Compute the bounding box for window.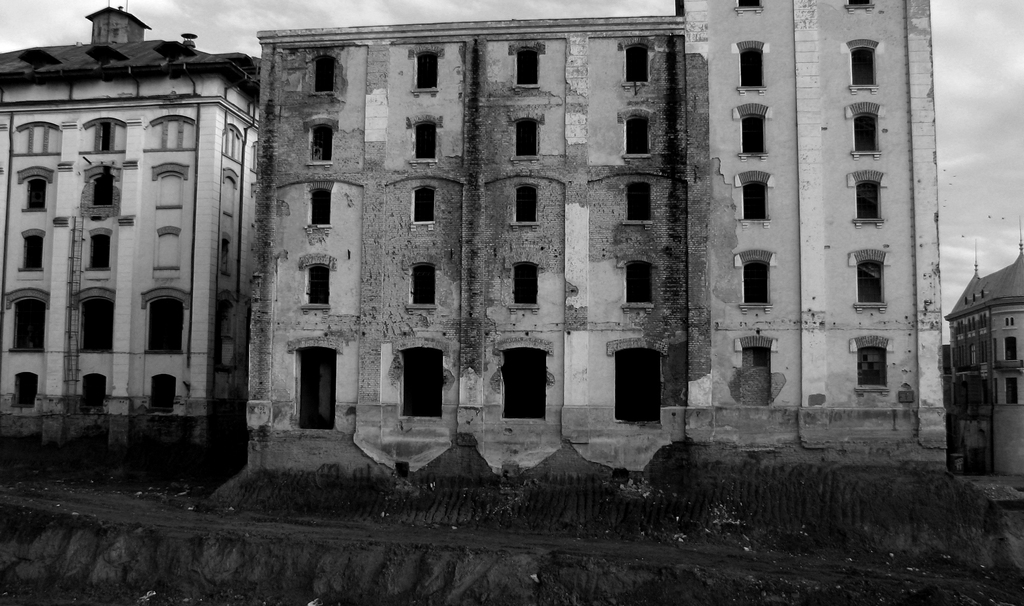
{"left": 513, "top": 260, "right": 536, "bottom": 306}.
